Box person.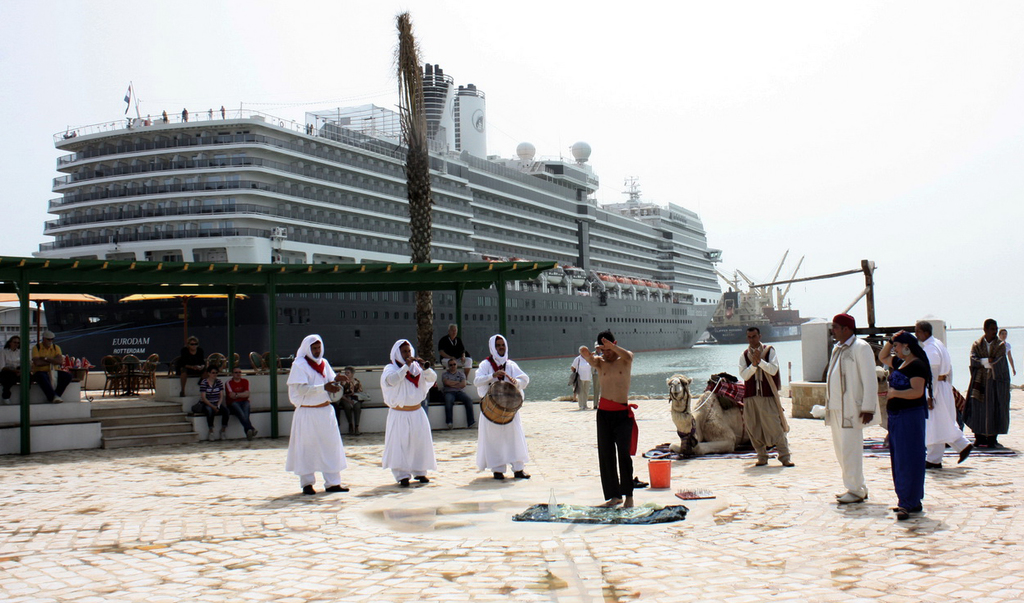
x1=584, y1=320, x2=642, y2=514.
